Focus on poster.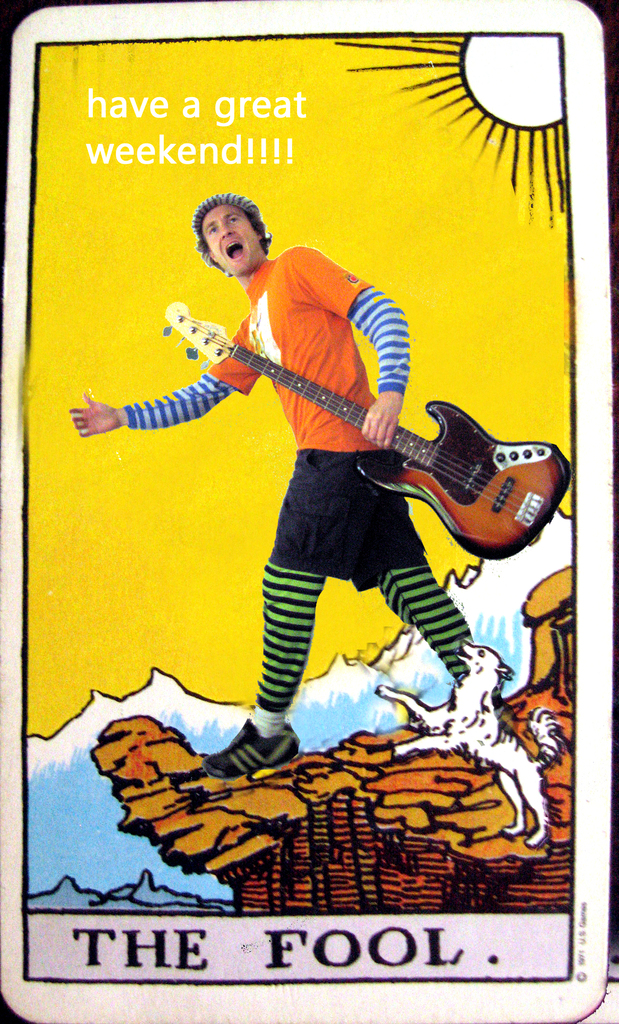
Focused at region(0, 0, 618, 1021).
